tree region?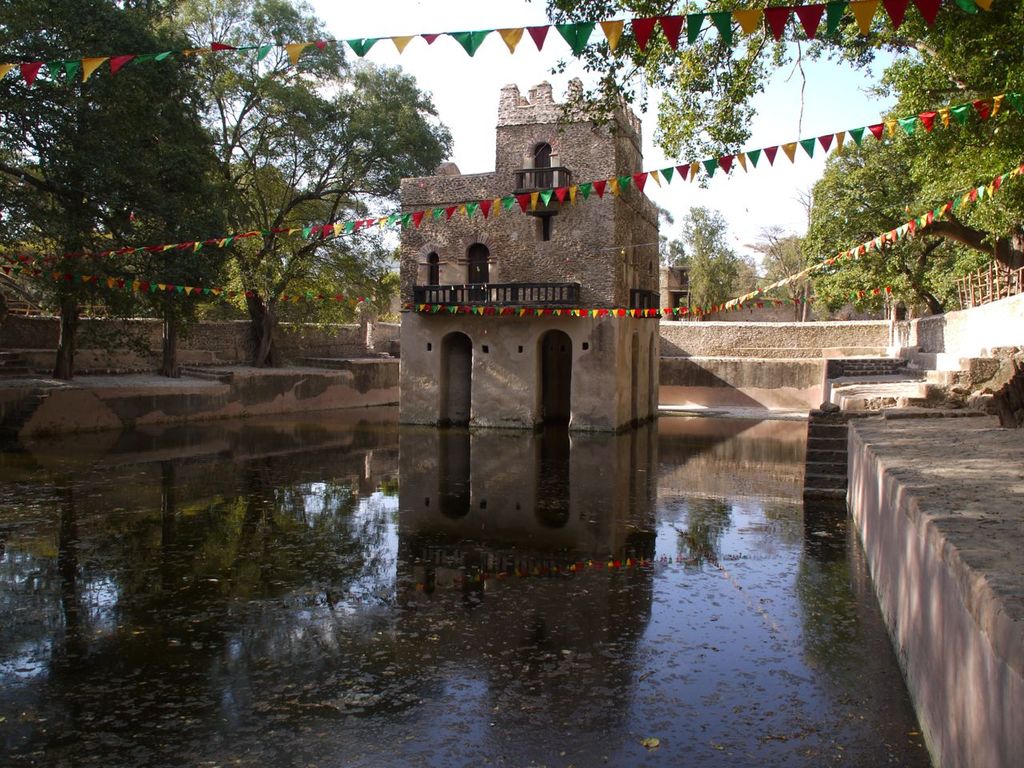
10:0:326:385
